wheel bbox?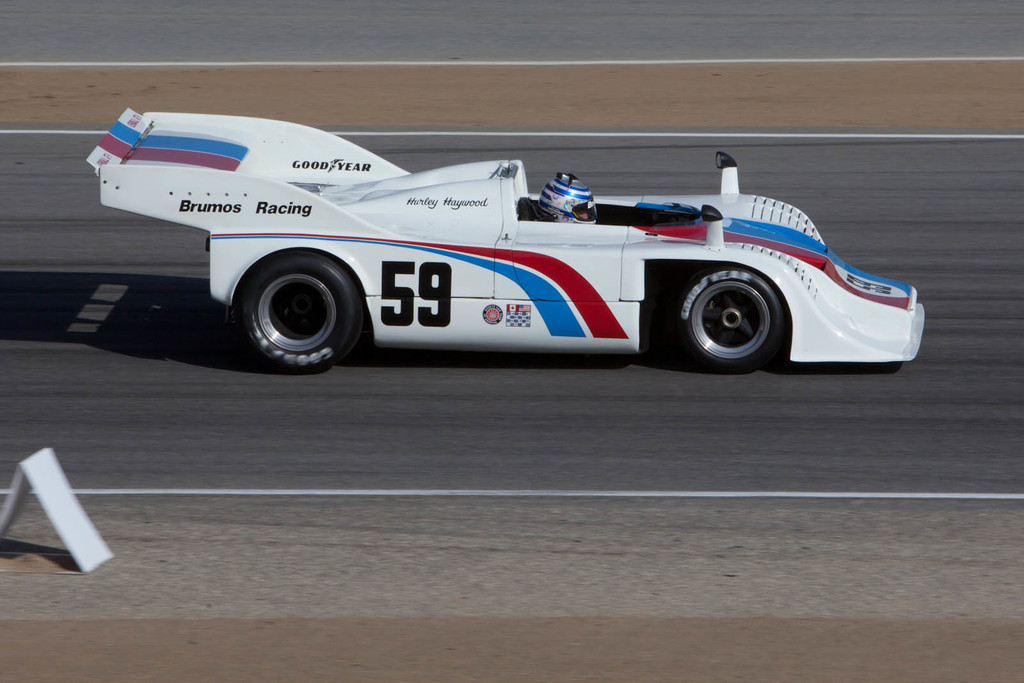
region(243, 246, 364, 376)
